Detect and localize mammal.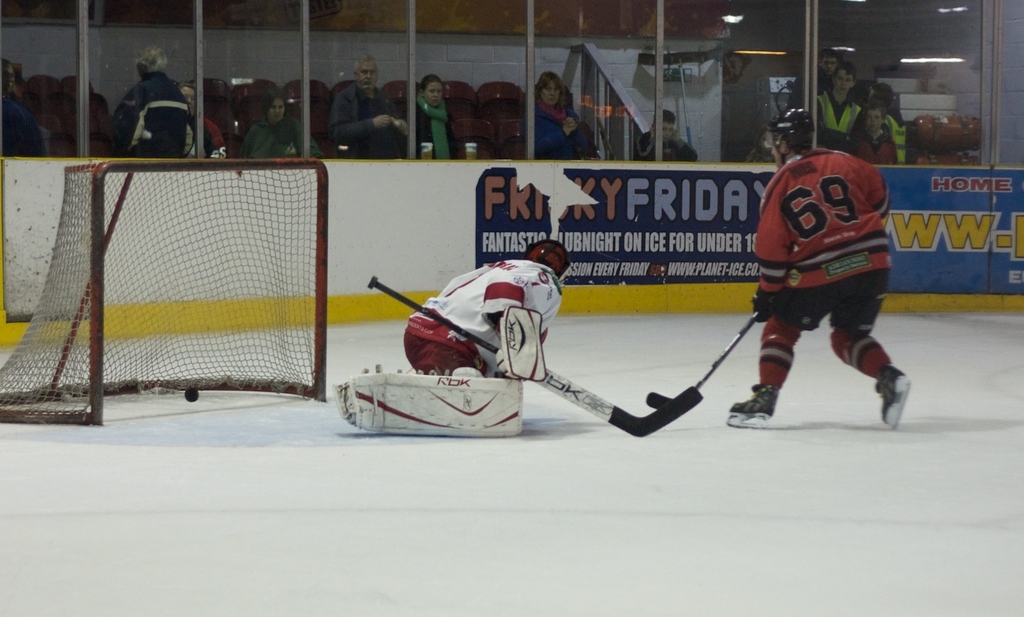
Localized at <region>727, 108, 904, 427</region>.
